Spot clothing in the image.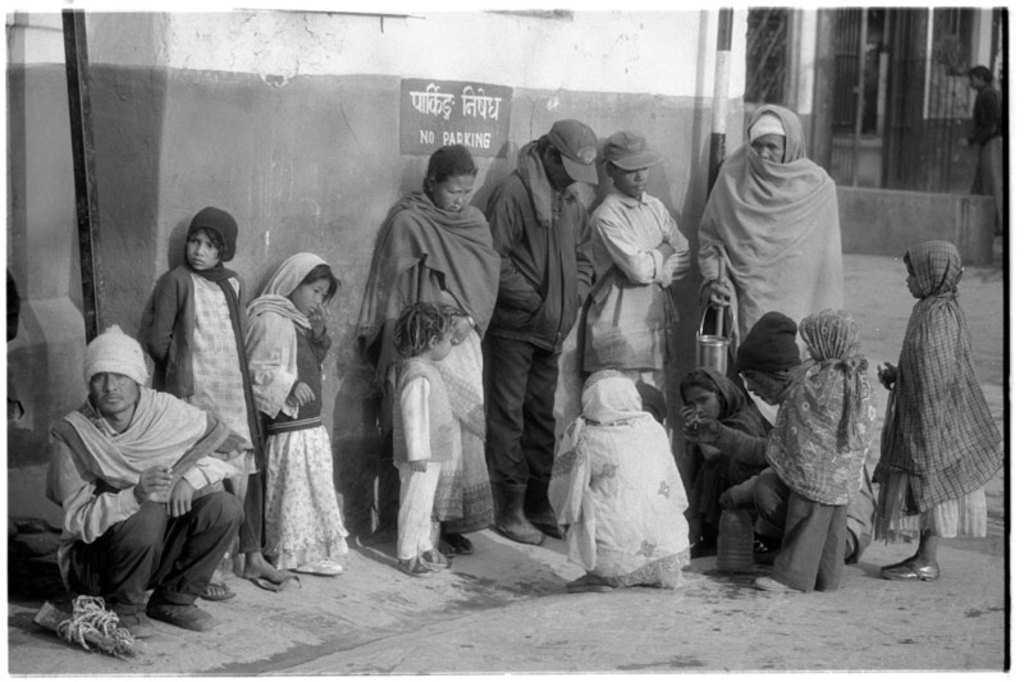
clothing found at Rect(238, 250, 348, 571).
